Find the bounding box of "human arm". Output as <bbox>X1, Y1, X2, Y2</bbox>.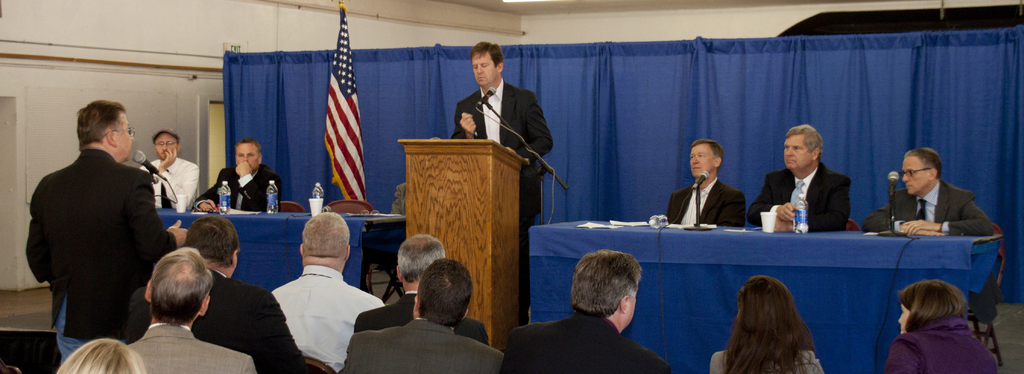
<bbox>773, 182, 851, 232</bbox>.
